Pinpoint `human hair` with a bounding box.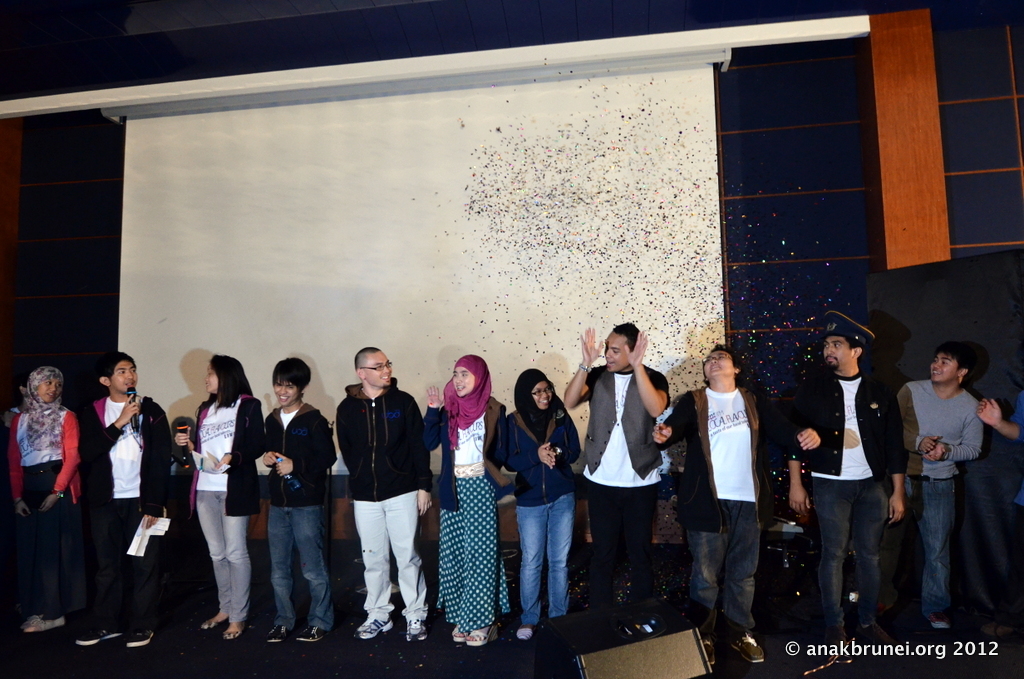
bbox(613, 321, 642, 347).
